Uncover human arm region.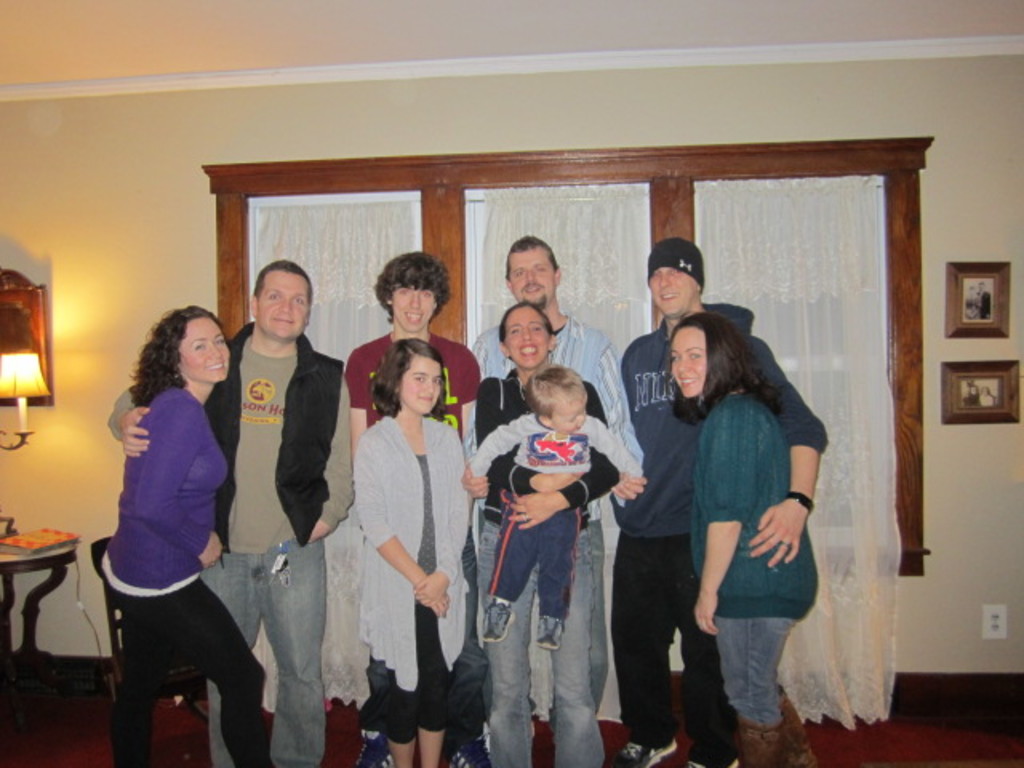
Uncovered: 470/416/531/469.
